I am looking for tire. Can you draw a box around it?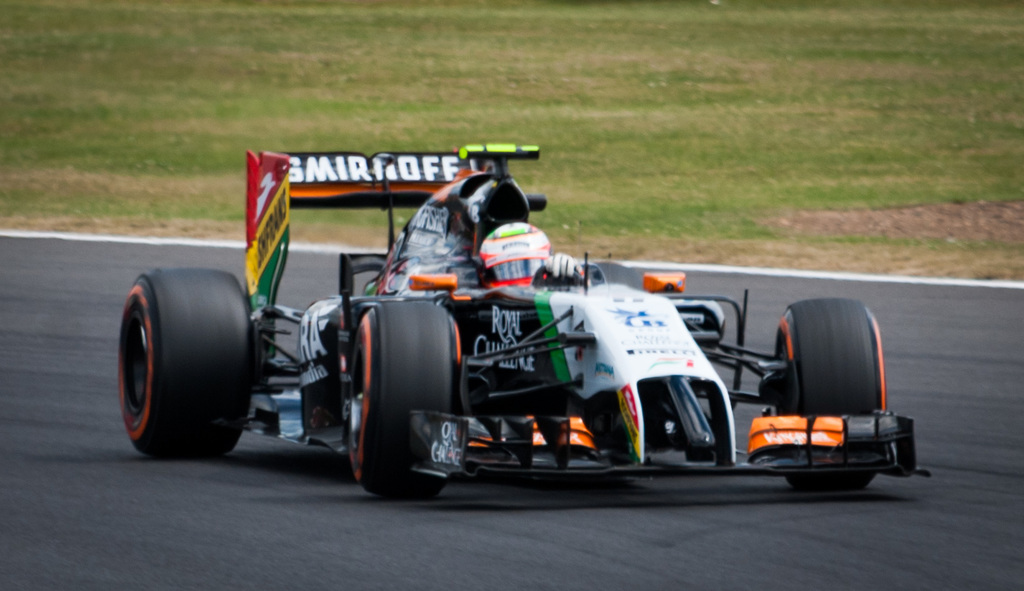
Sure, the bounding box is [354,300,467,497].
